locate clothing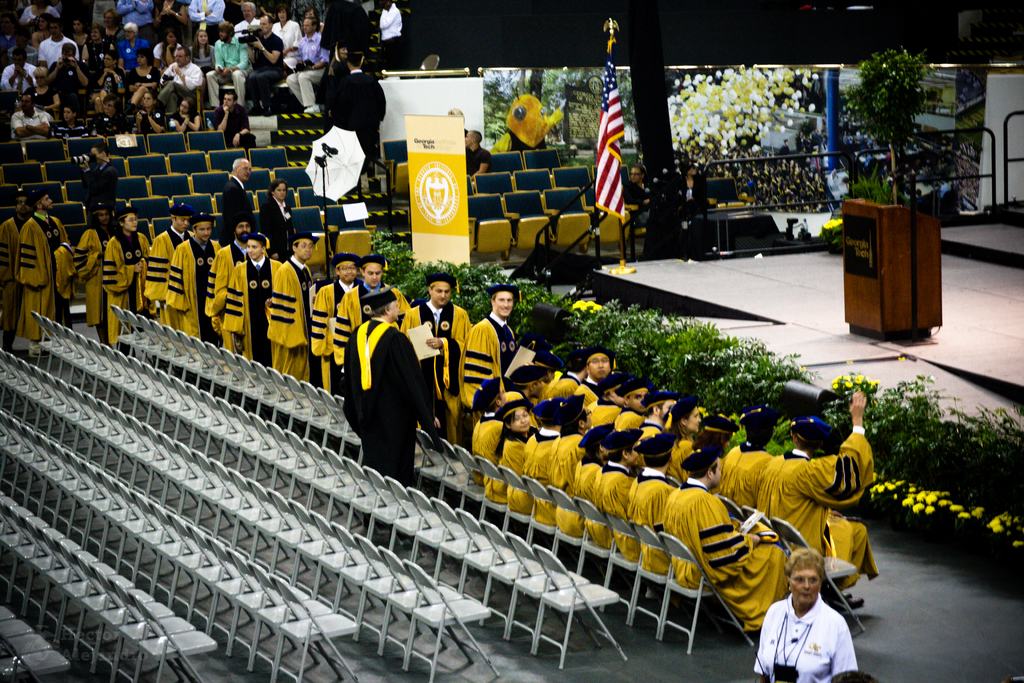
[595,460,632,560]
